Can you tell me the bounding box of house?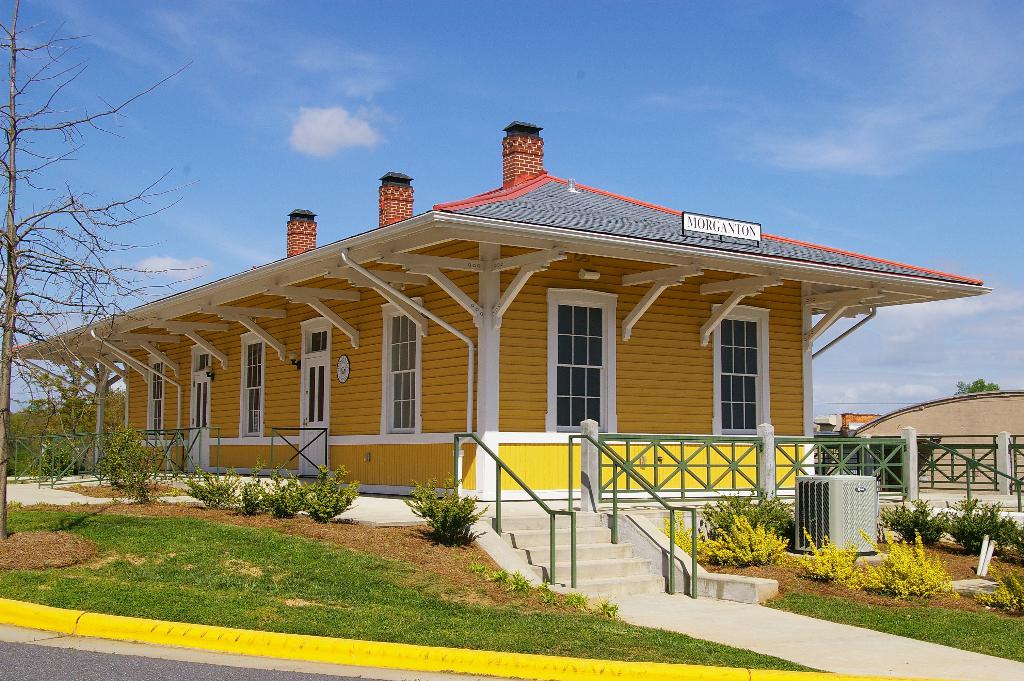
bbox(8, 113, 989, 618).
